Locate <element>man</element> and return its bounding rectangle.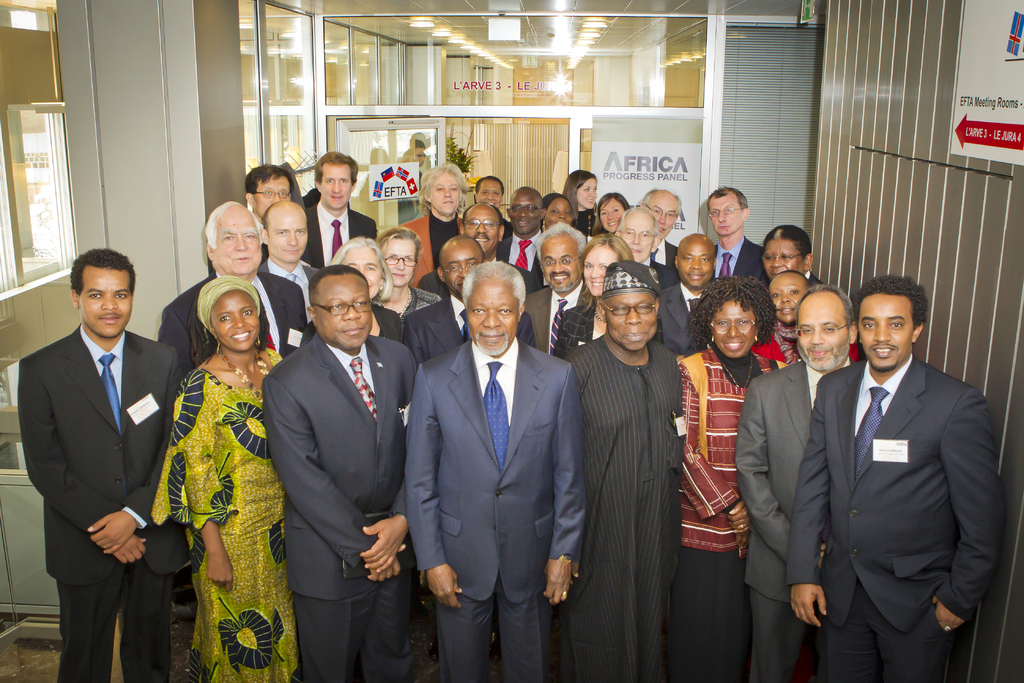
box(461, 202, 508, 262).
